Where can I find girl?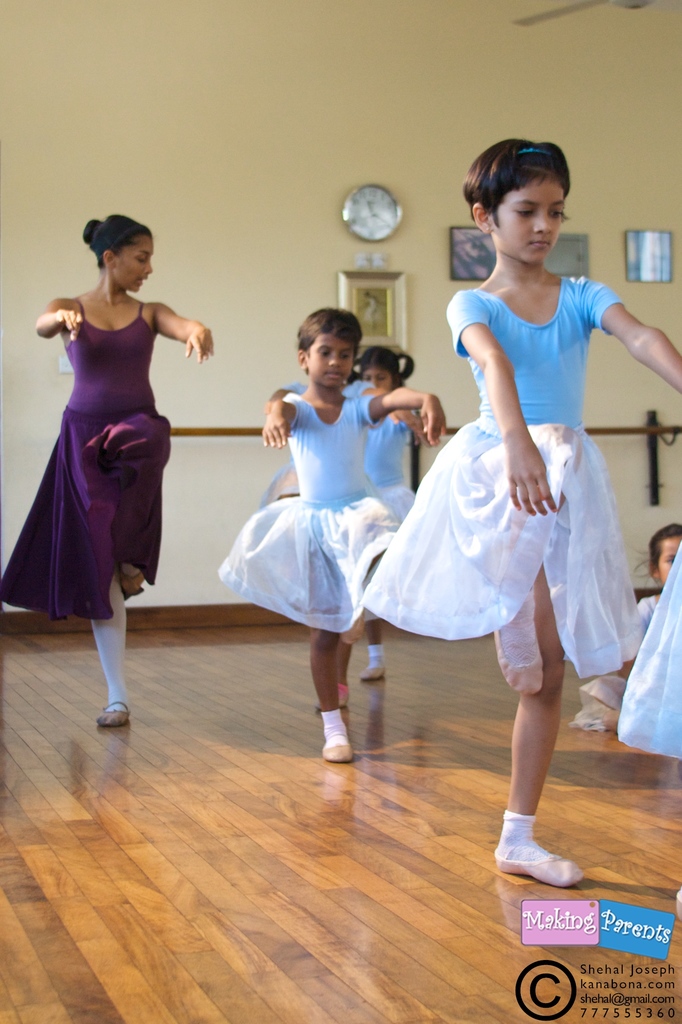
You can find it at (x1=358, y1=140, x2=681, y2=886).
